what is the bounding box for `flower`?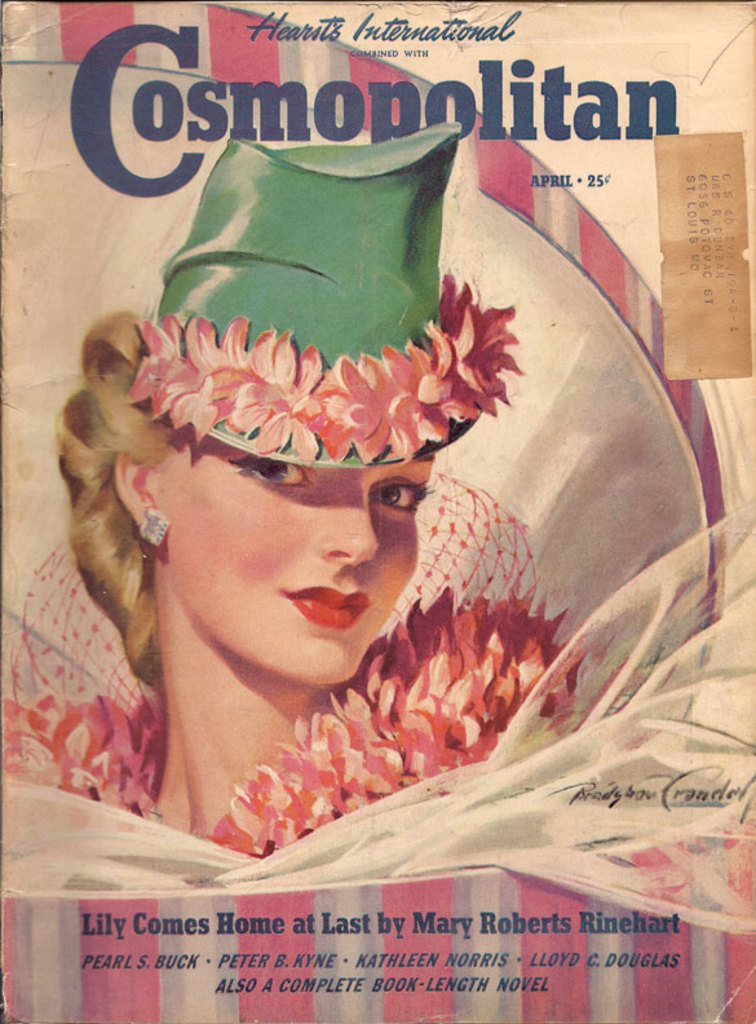
[left=136, top=274, right=529, bottom=463].
